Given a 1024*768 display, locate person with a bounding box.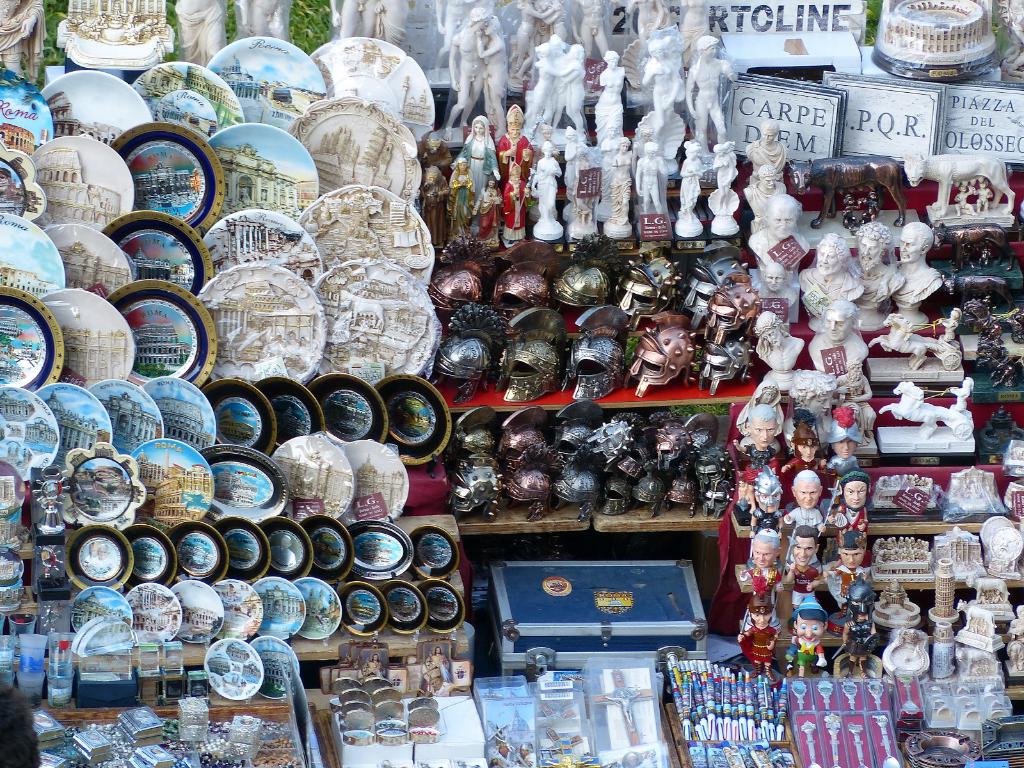
Located: (left=680, top=146, right=703, bottom=220).
